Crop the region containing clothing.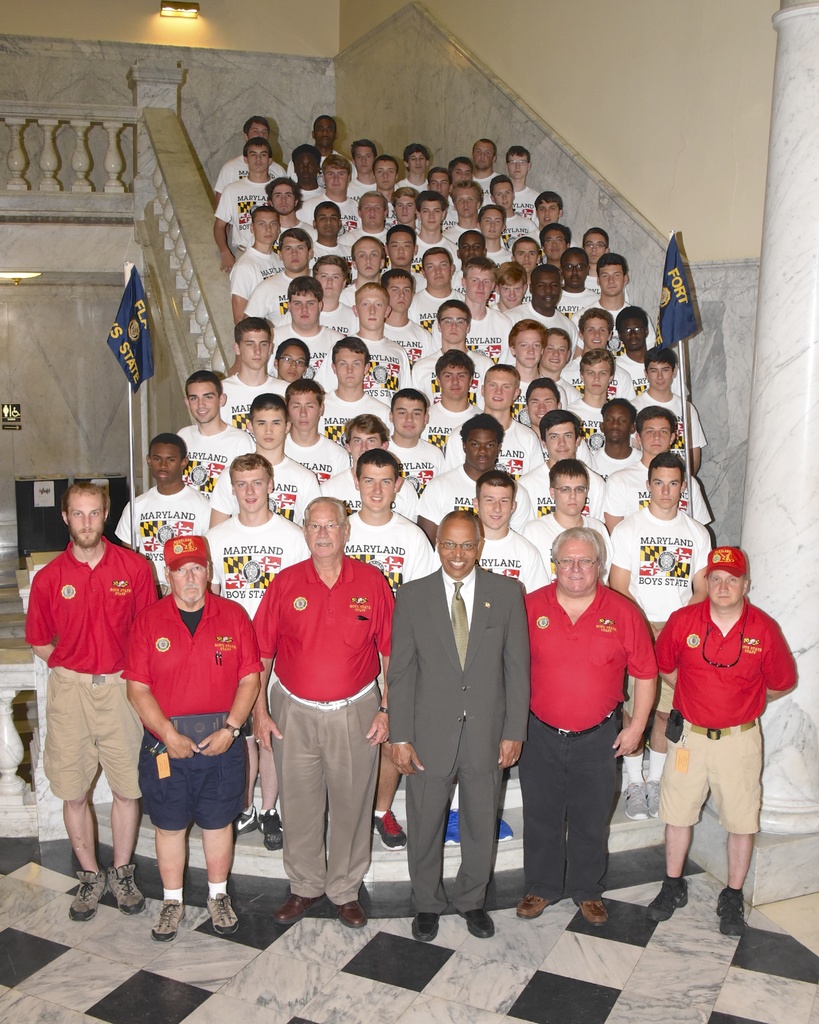
Crop region: region(384, 567, 530, 918).
